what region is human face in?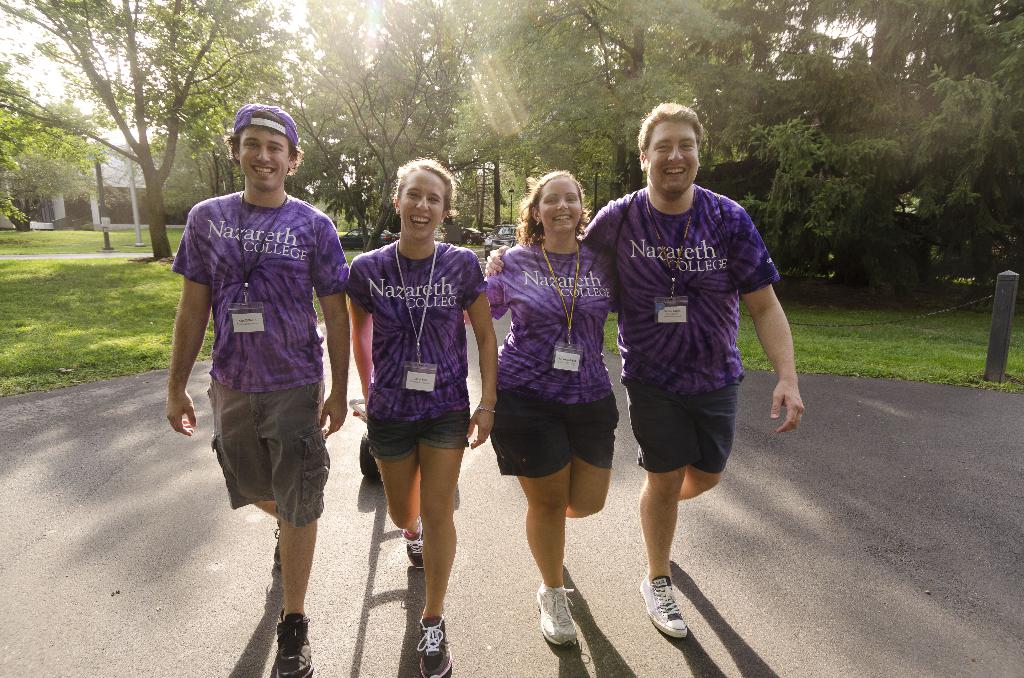
[x1=537, y1=176, x2=582, y2=241].
